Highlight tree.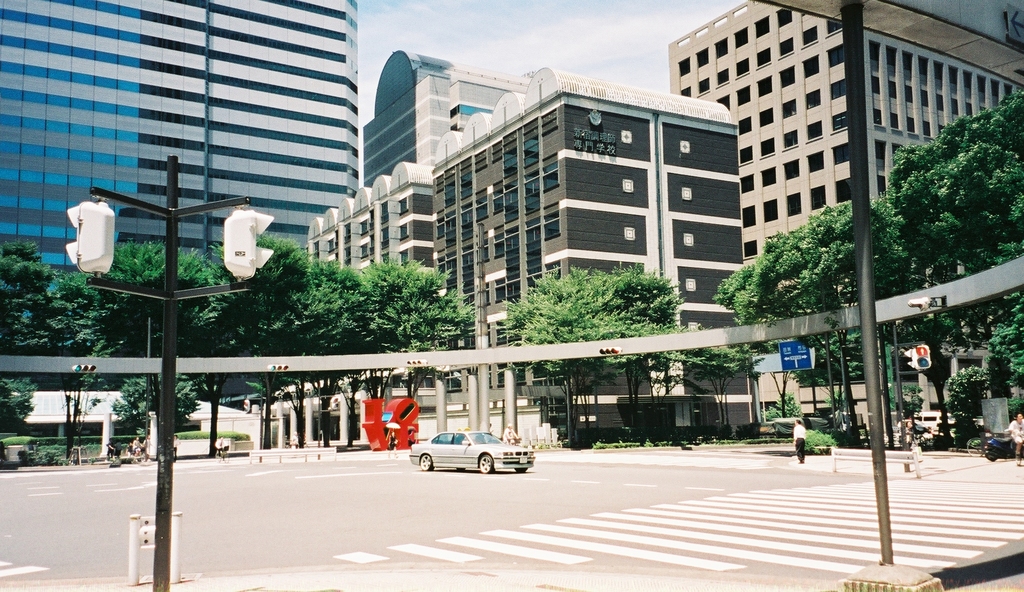
Highlighted region: left=497, top=259, right=689, bottom=445.
